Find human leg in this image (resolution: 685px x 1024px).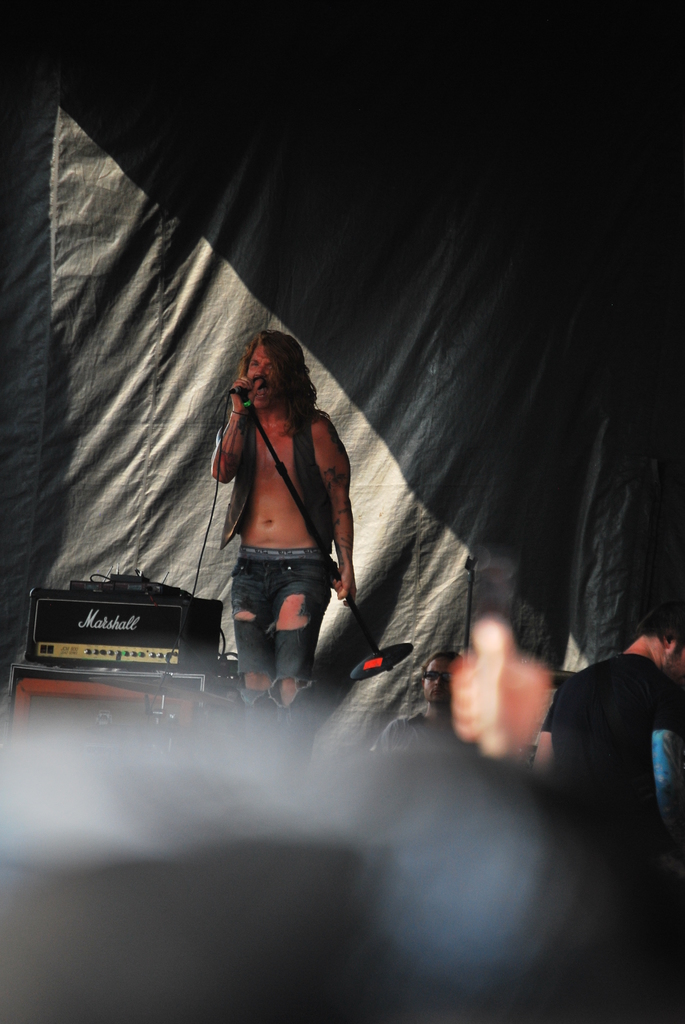
[235,561,336,720].
